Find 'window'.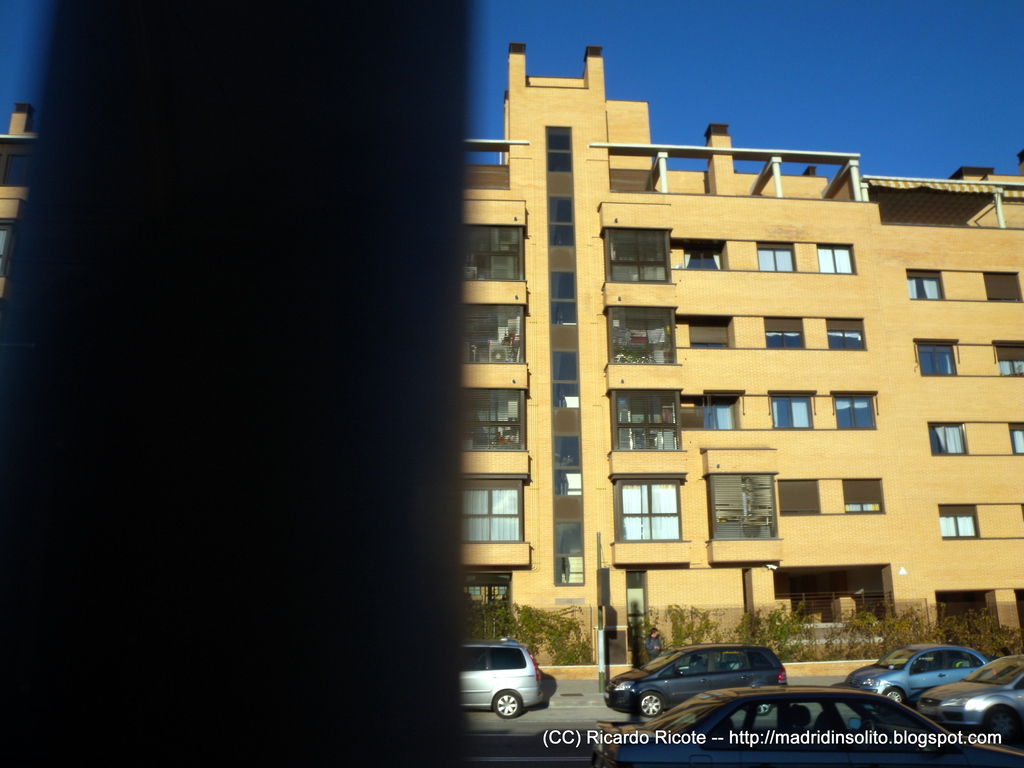
left=906, top=268, right=945, bottom=298.
